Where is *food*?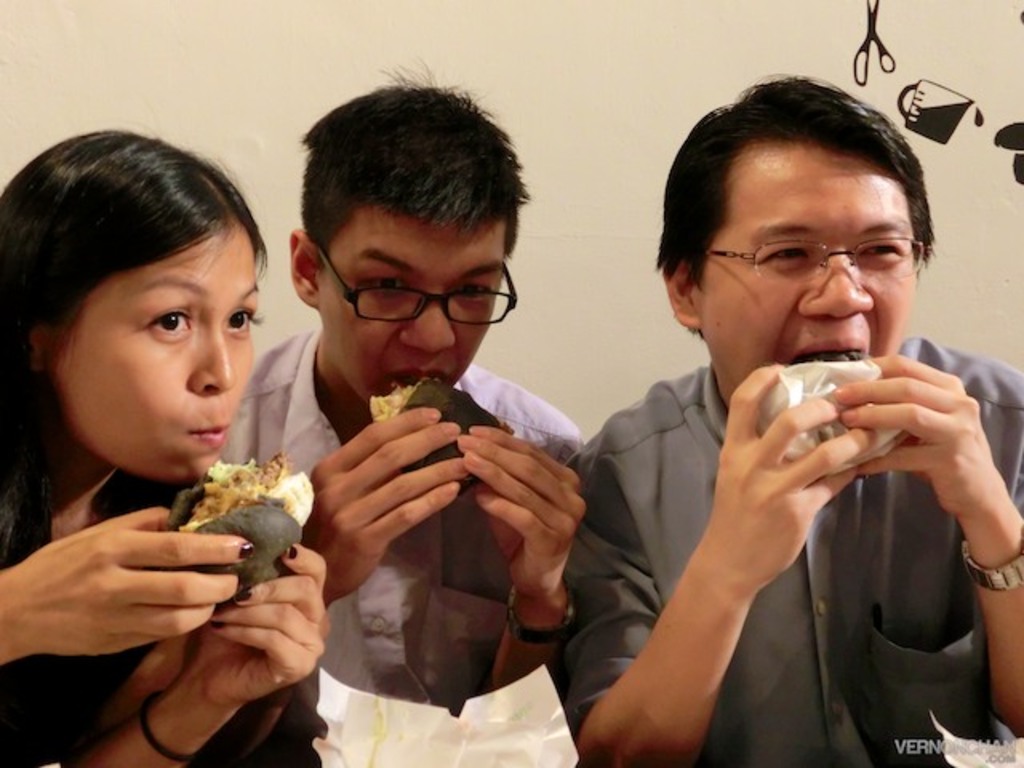
<region>789, 350, 872, 366</region>.
